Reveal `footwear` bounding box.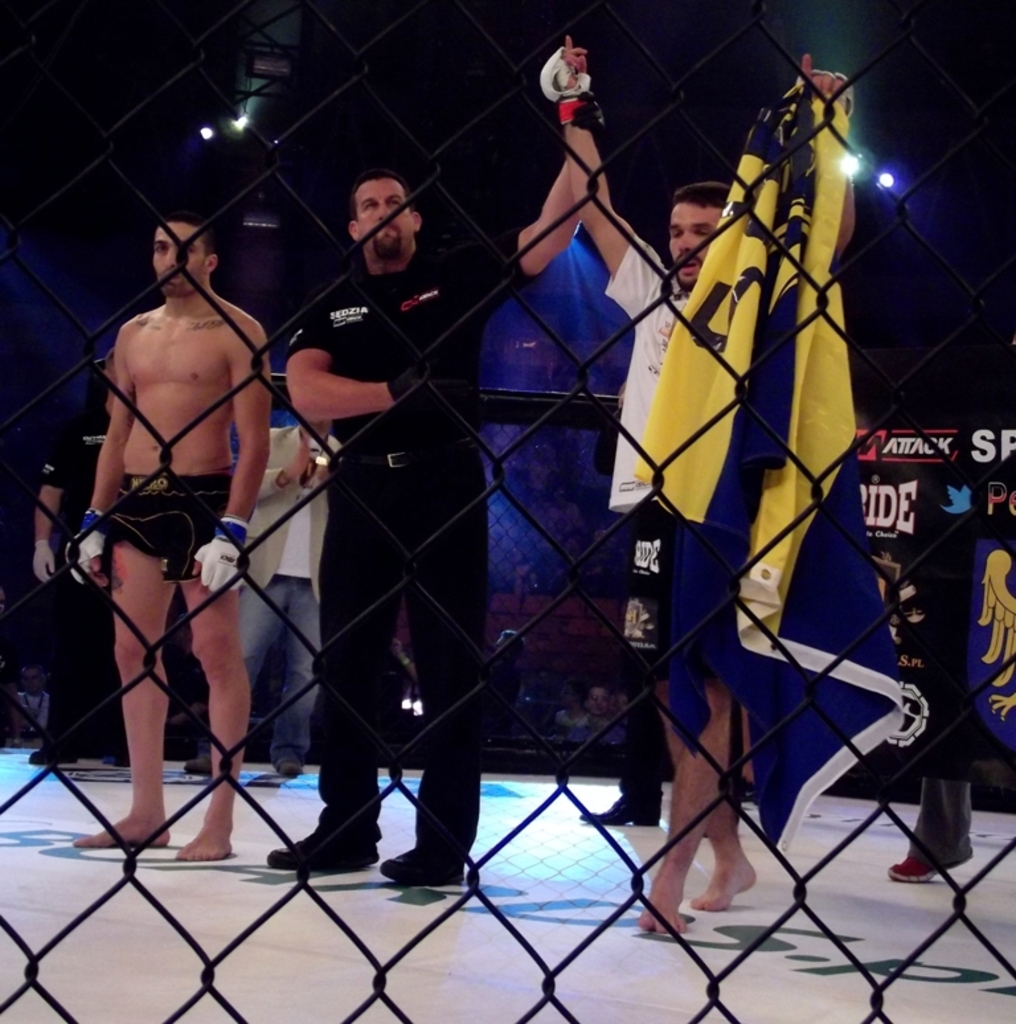
Revealed: [x1=102, y1=746, x2=127, y2=766].
